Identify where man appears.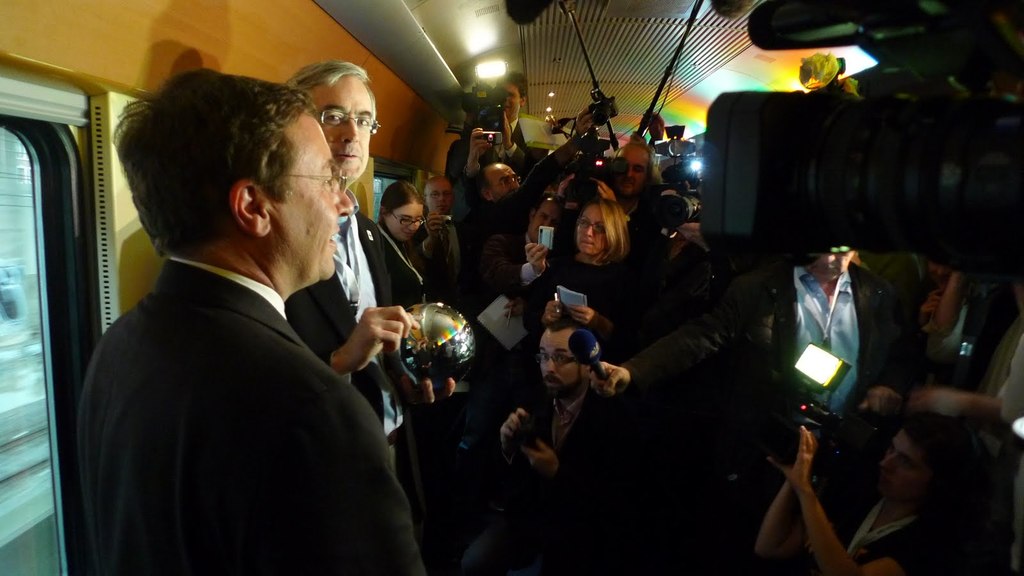
Appears at [420,173,460,289].
